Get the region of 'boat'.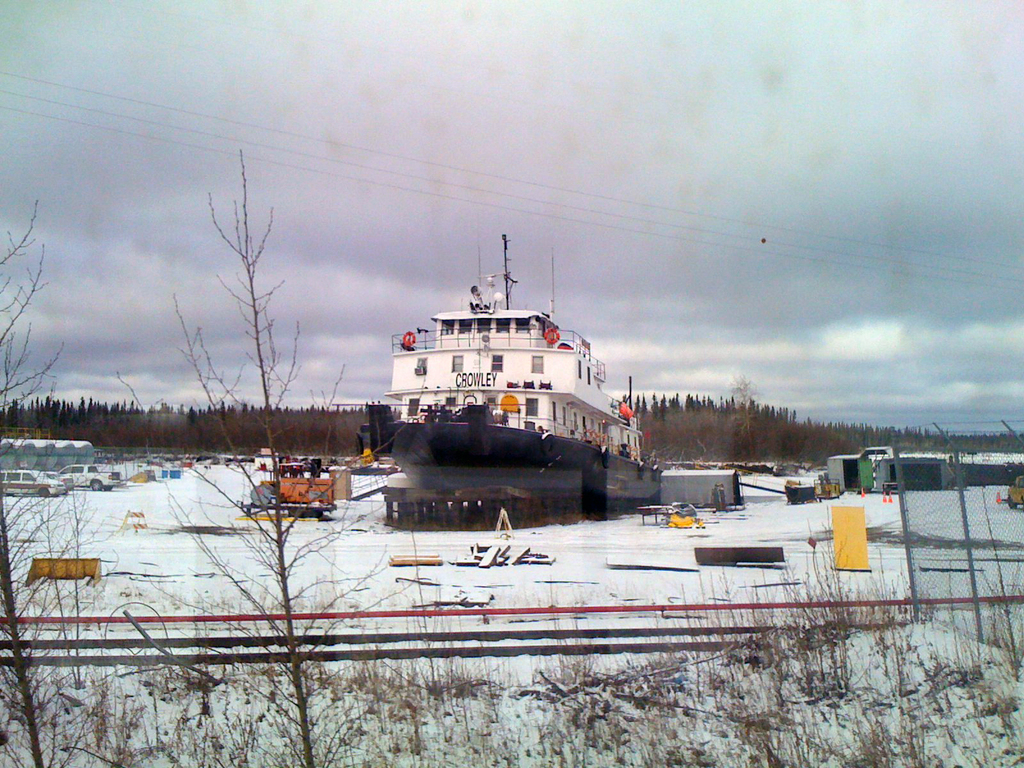
left=333, top=232, right=672, bottom=488.
